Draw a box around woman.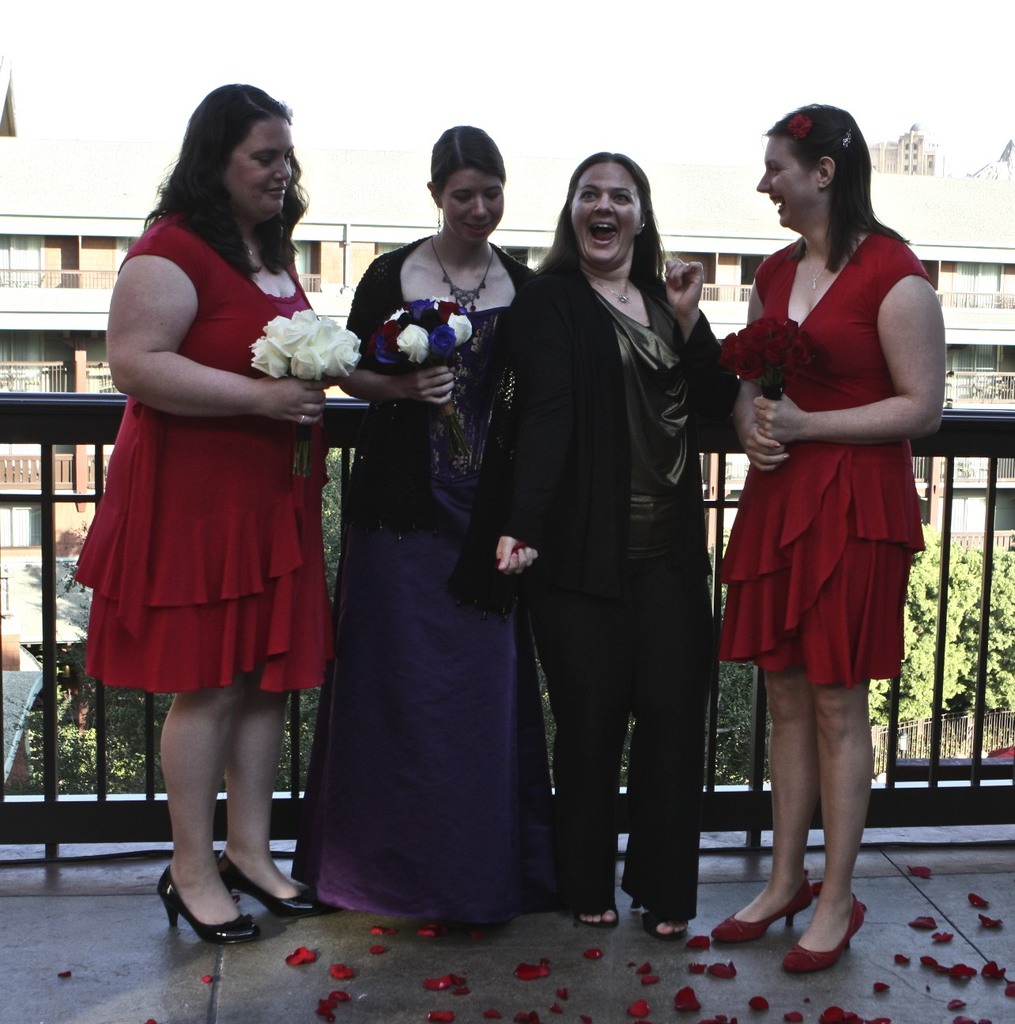
[left=285, top=121, right=570, bottom=946].
